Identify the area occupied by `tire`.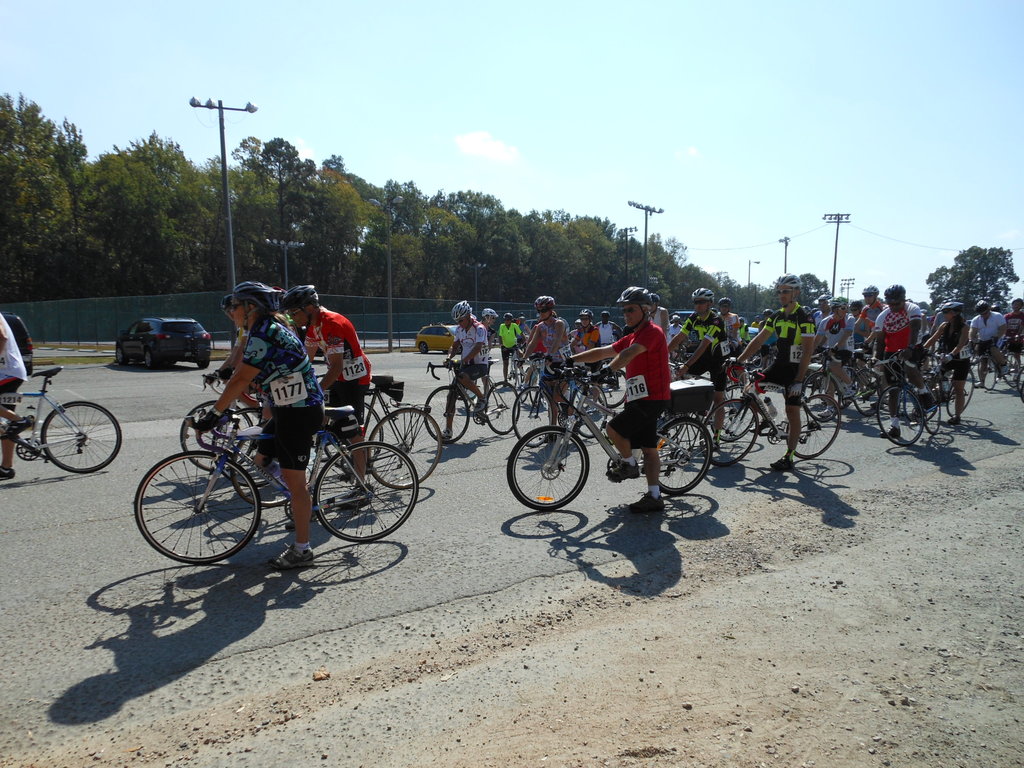
Area: (197,352,211,369).
